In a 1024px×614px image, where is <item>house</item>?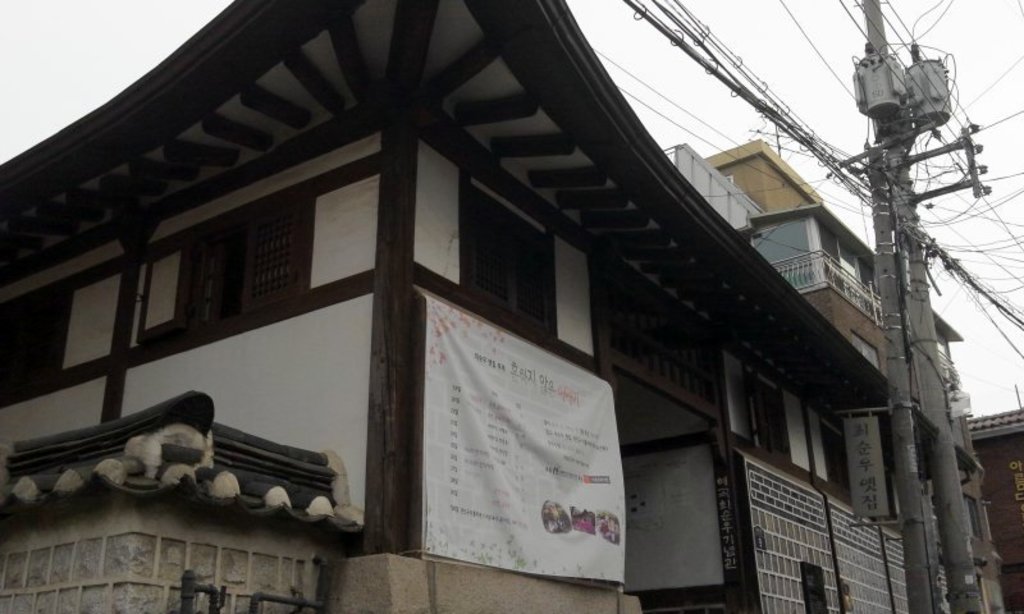
0 0 988 613.
